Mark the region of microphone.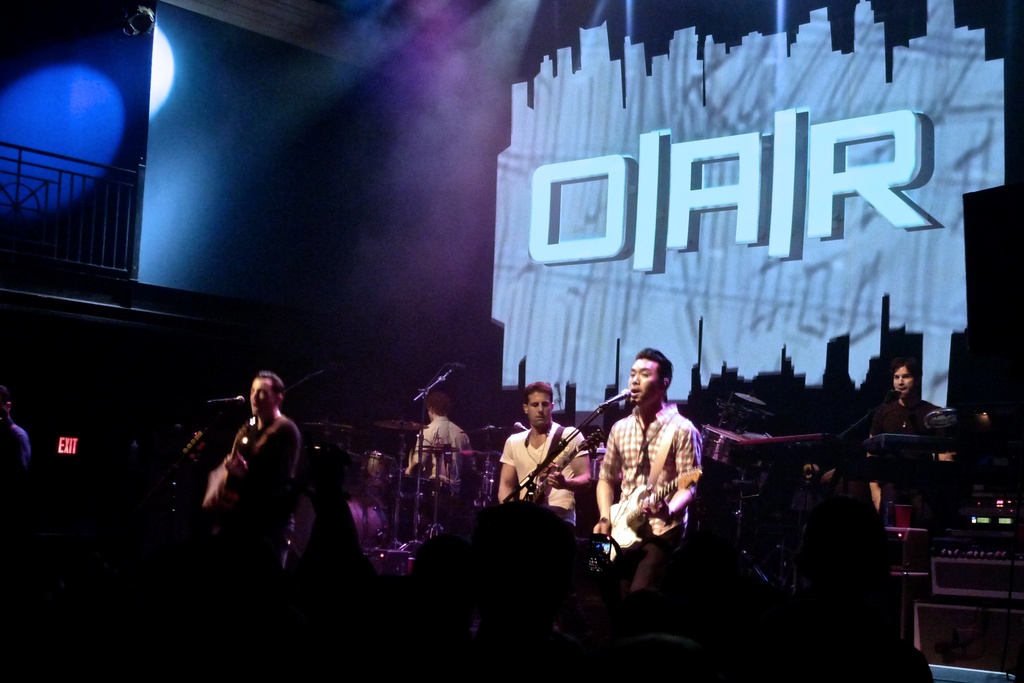
Region: 209:396:245:403.
